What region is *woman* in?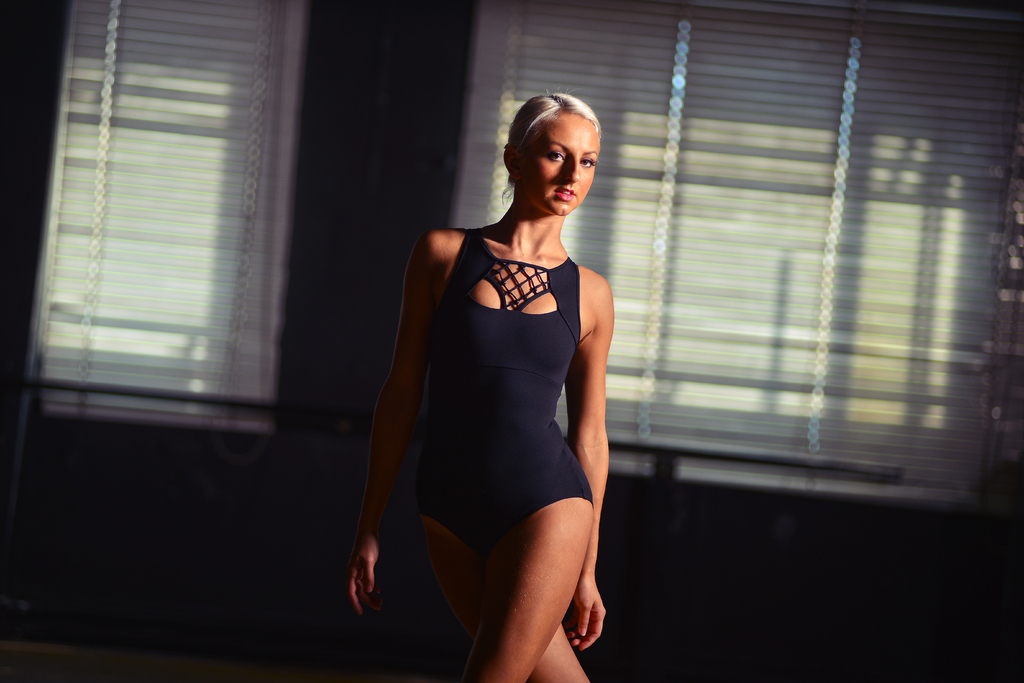
bbox=[340, 79, 646, 668].
